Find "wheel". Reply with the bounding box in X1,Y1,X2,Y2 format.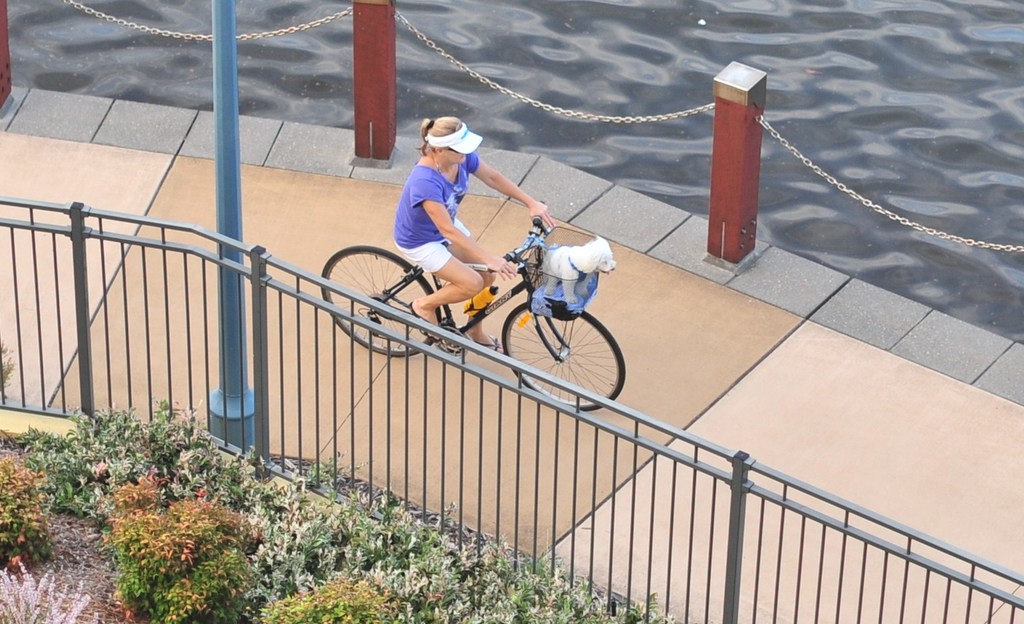
440,326,471,348.
